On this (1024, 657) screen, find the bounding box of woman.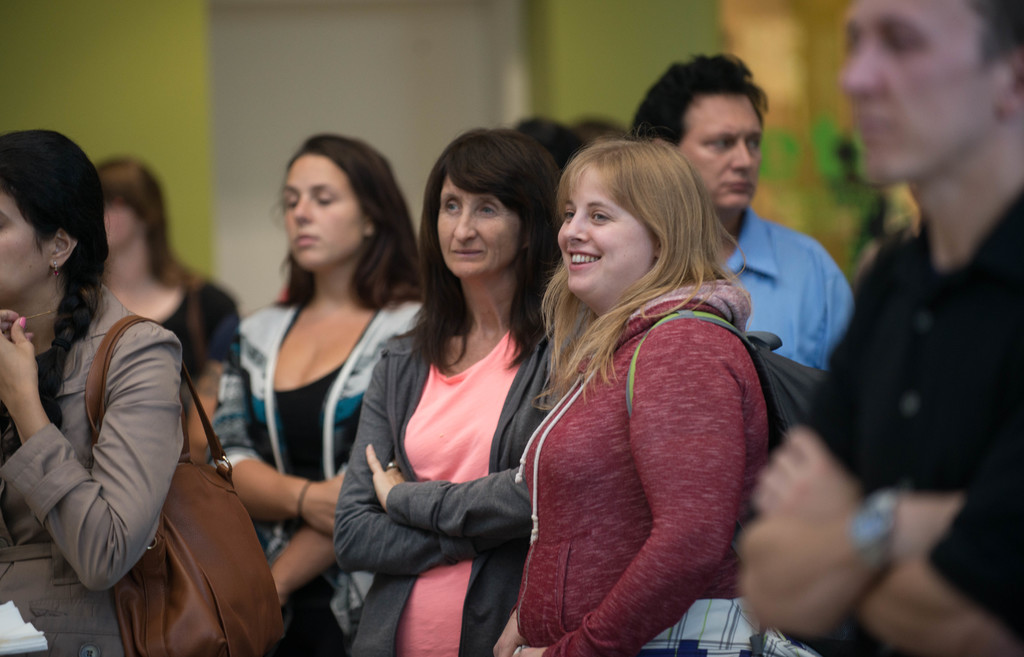
Bounding box: <bbox>206, 133, 435, 656</bbox>.
